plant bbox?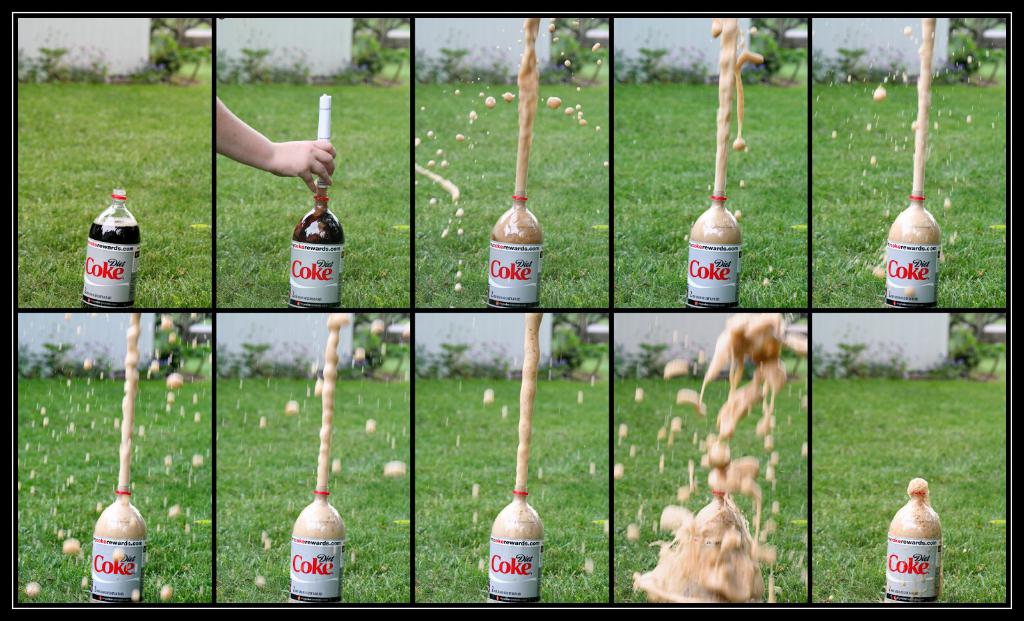
region(934, 16, 1007, 86)
